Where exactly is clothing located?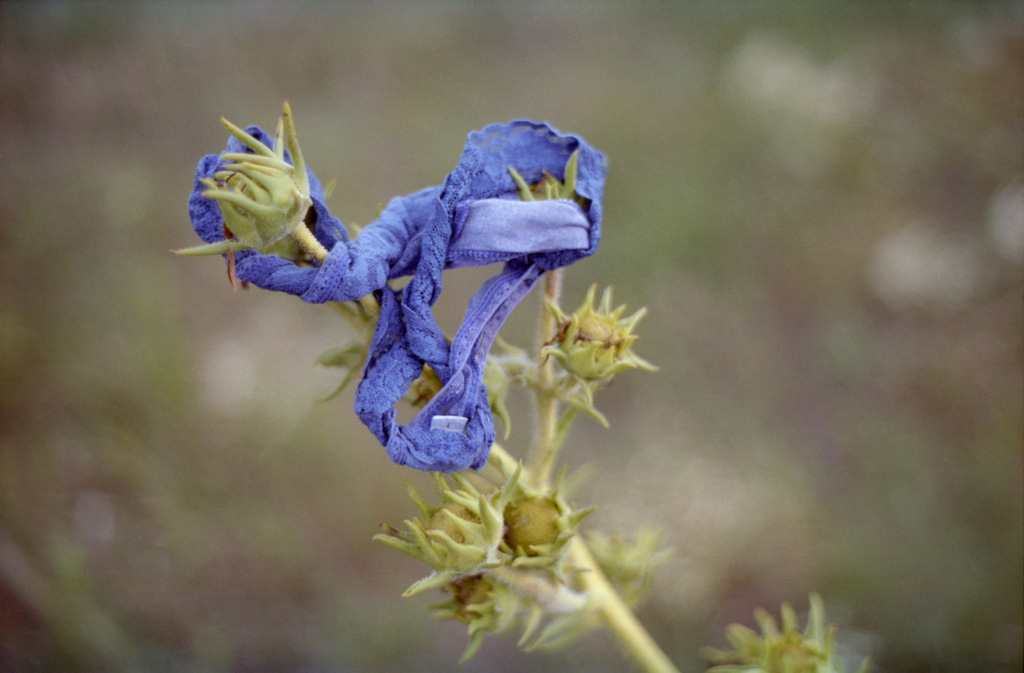
Its bounding box is region(187, 119, 612, 477).
